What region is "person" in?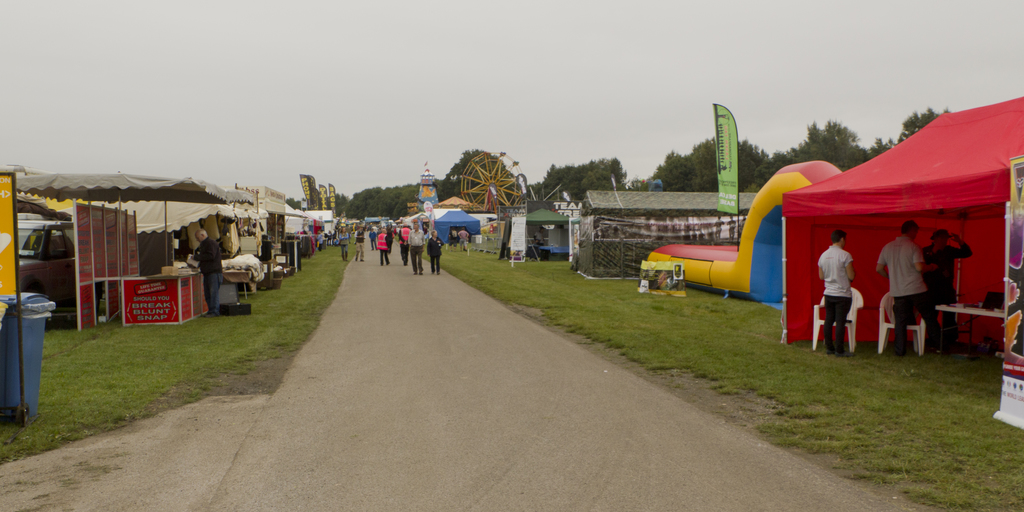
353:224:365:261.
